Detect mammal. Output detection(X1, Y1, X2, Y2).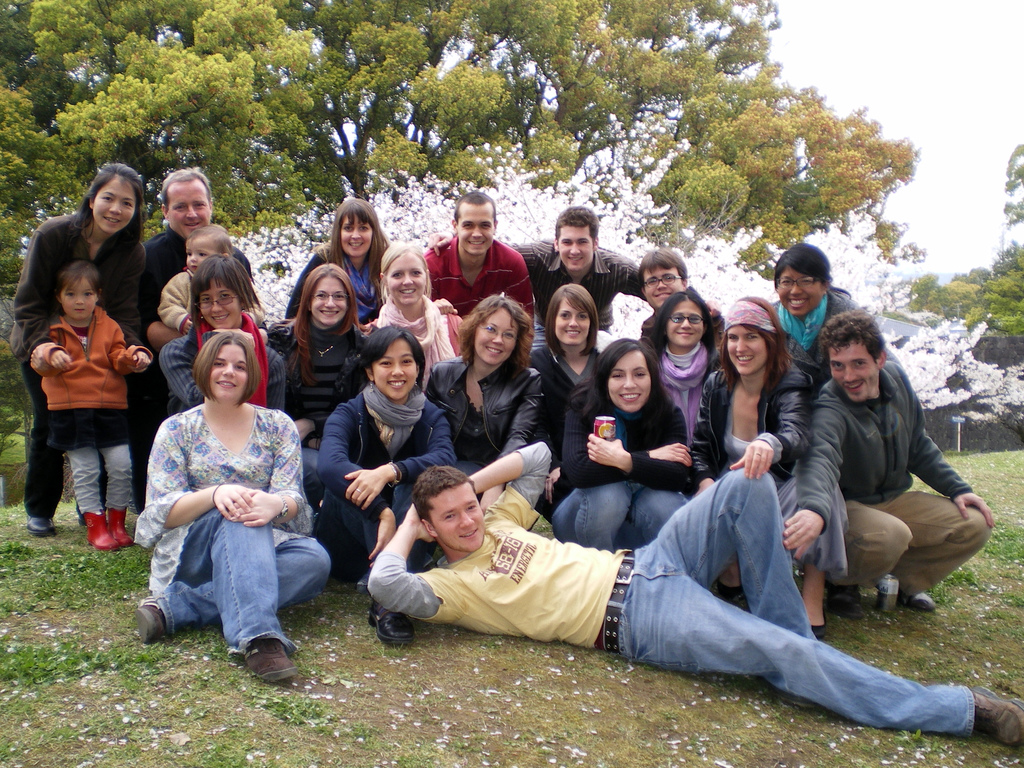
detection(315, 318, 454, 646).
